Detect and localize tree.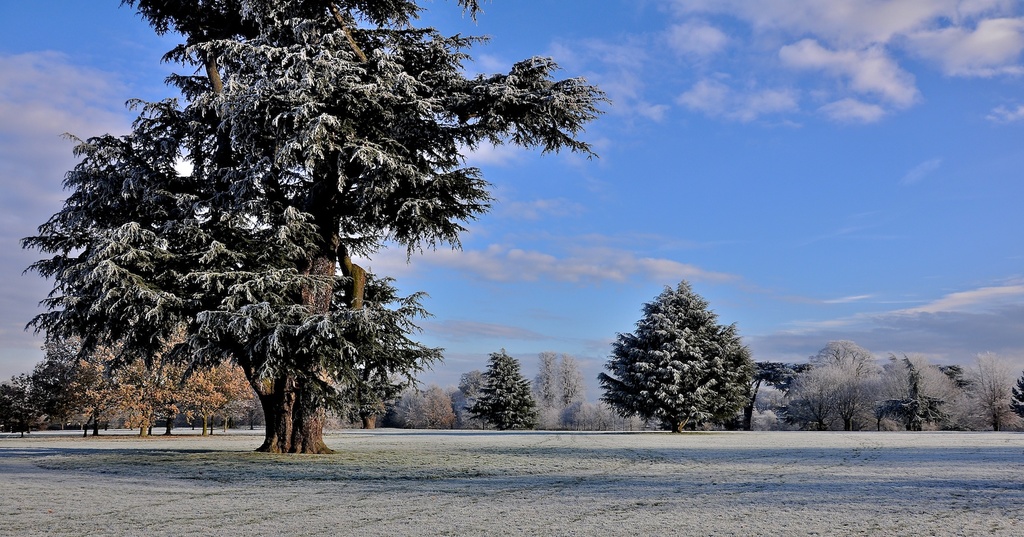
Localized at select_region(465, 346, 543, 430).
